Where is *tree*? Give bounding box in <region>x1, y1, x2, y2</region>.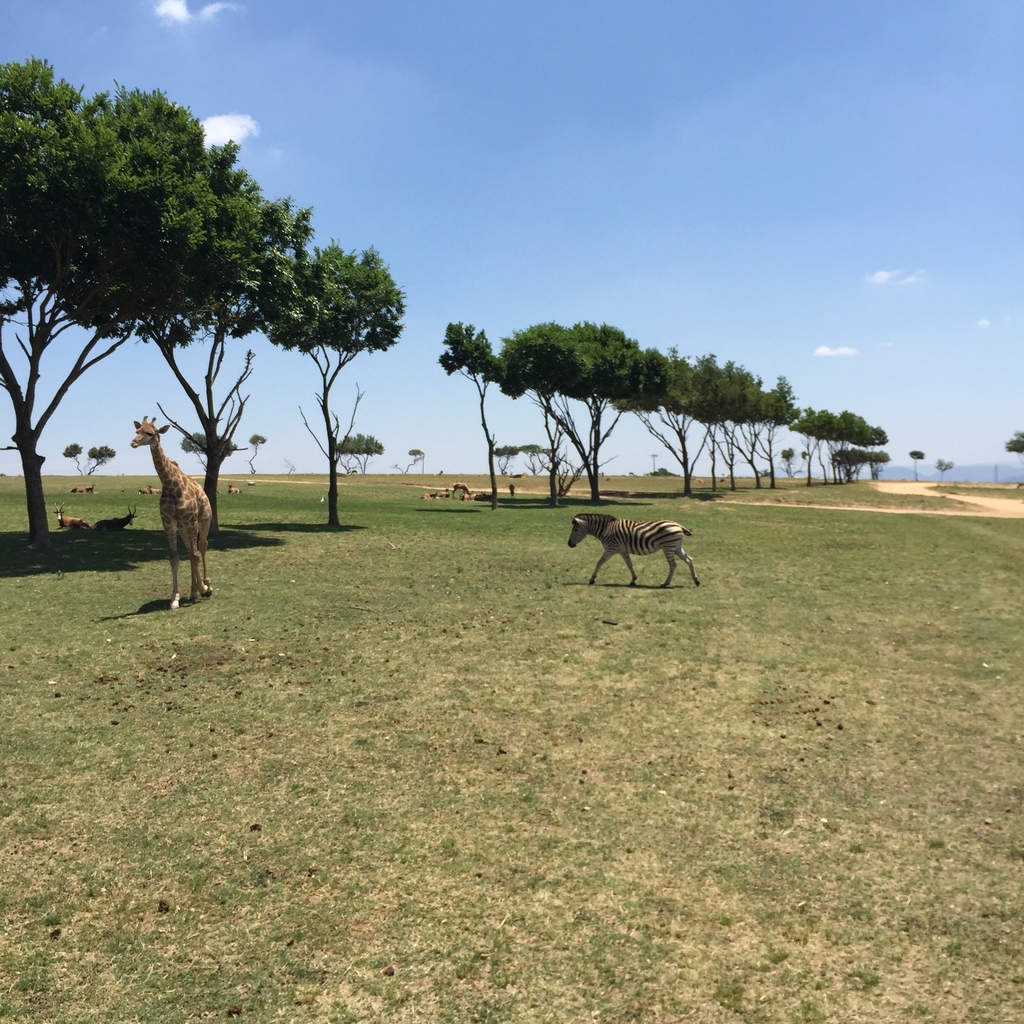
<region>1013, 429, 1023, 454</region>.
